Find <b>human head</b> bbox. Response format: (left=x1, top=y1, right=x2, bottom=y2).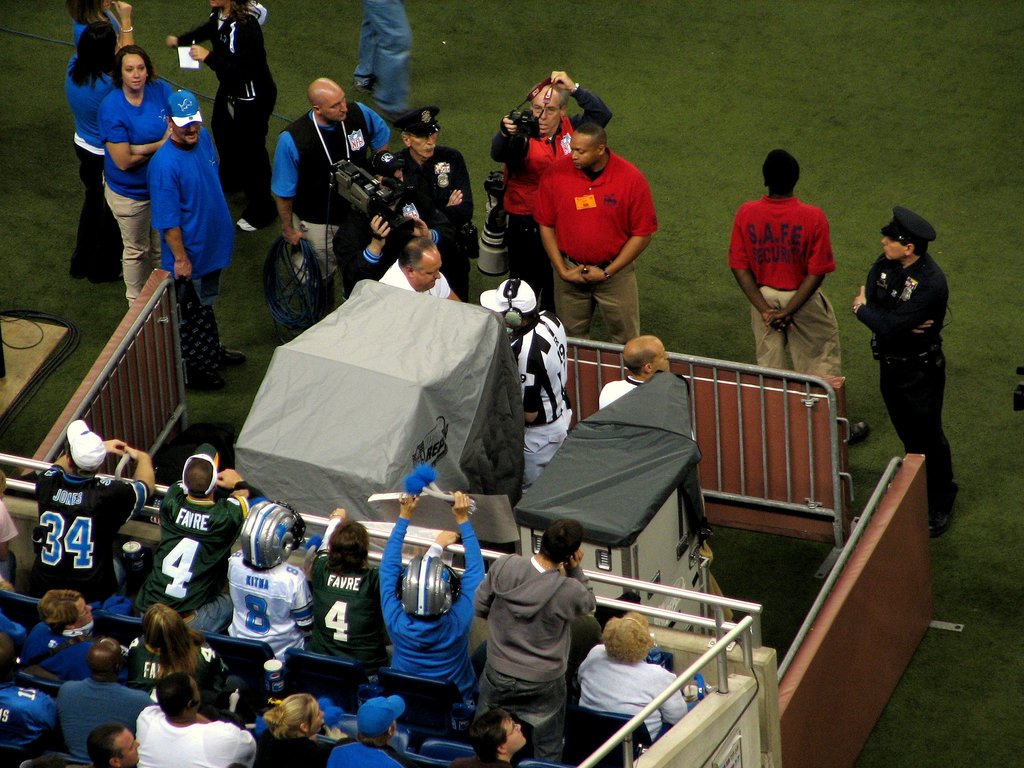
(left=163, top=87, right=205, bottom=145).
